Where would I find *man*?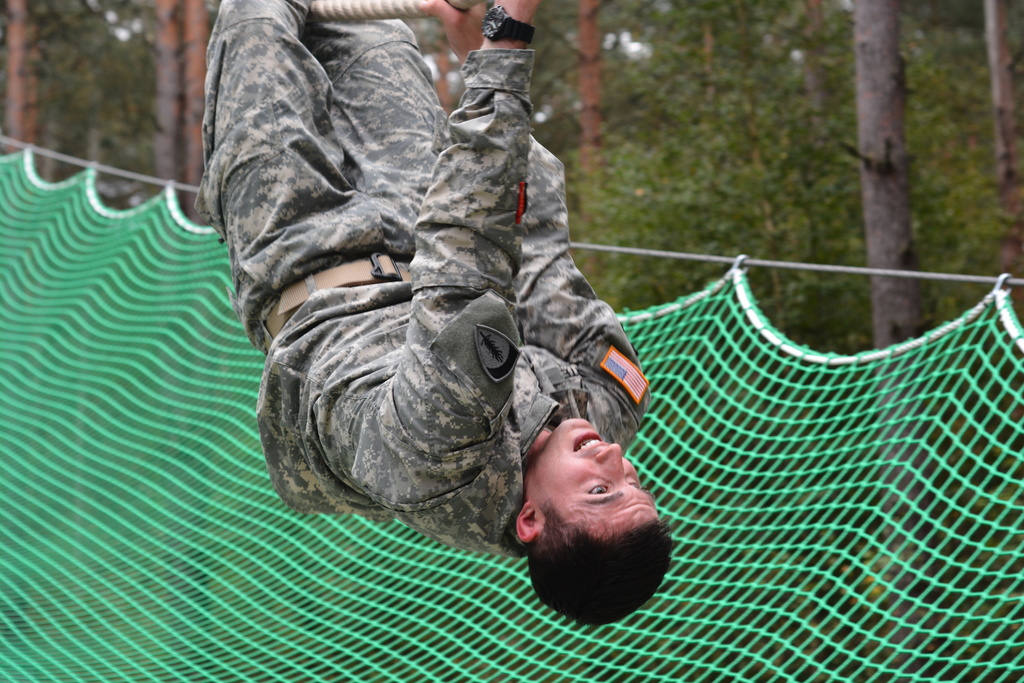
At box=[188, 21, 767, 614].
